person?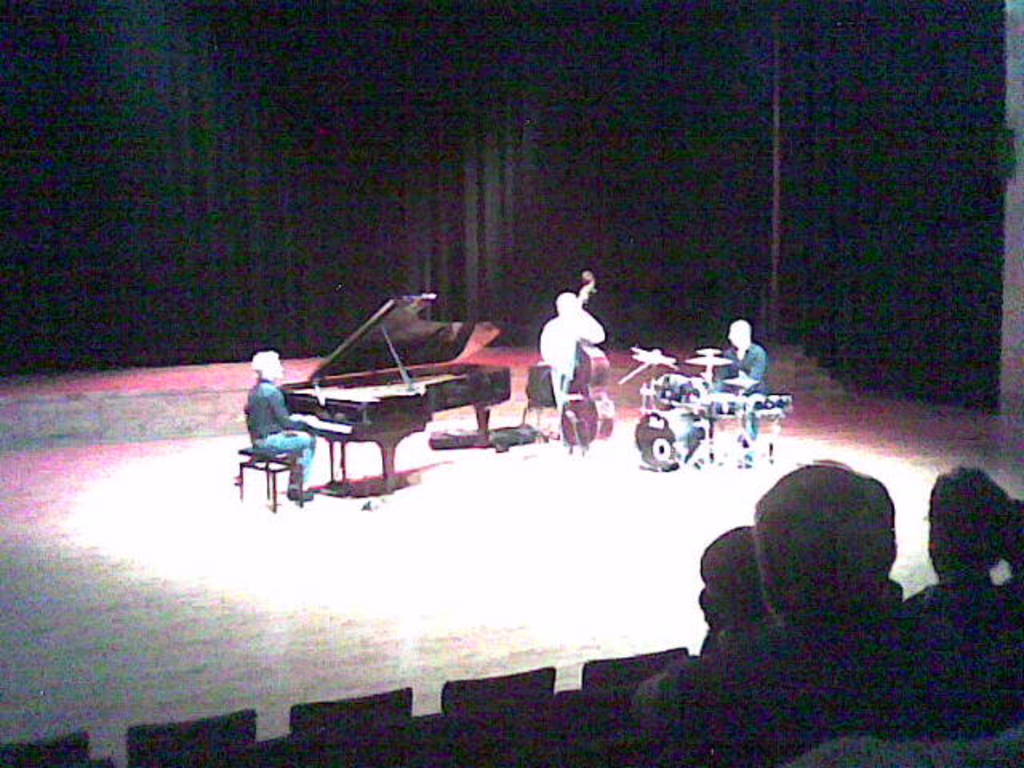
x1=698, y1=520, x2=782, y2=645
